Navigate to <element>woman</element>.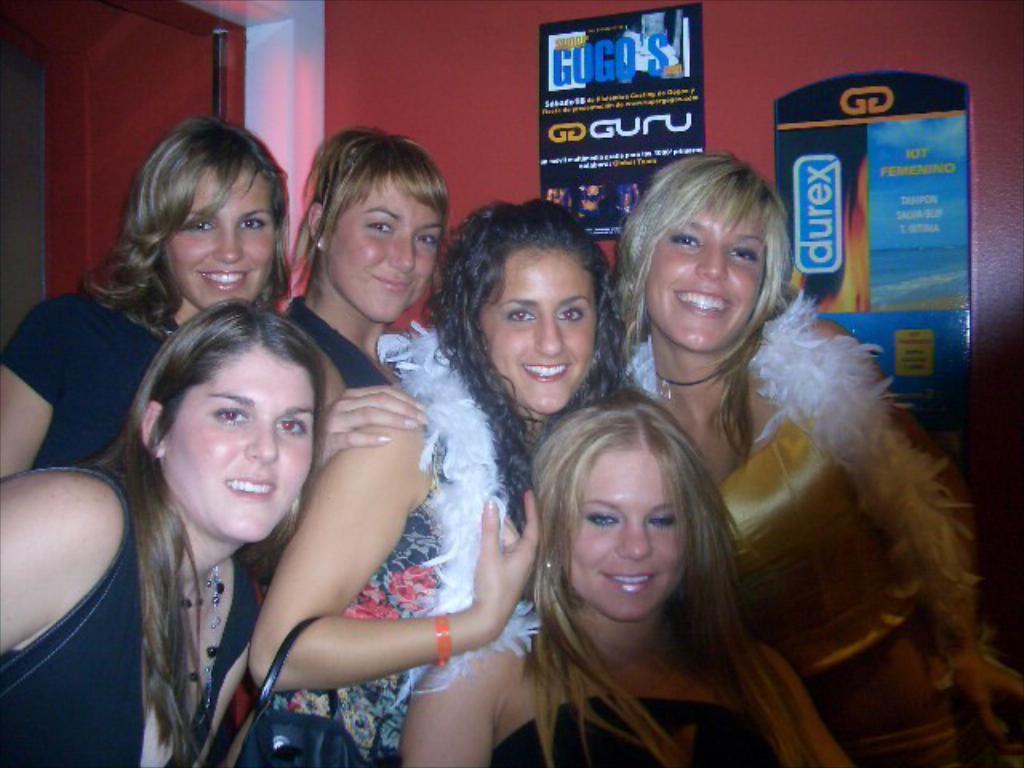
Navigation target: bbox=(0, 322, 312, 766).
